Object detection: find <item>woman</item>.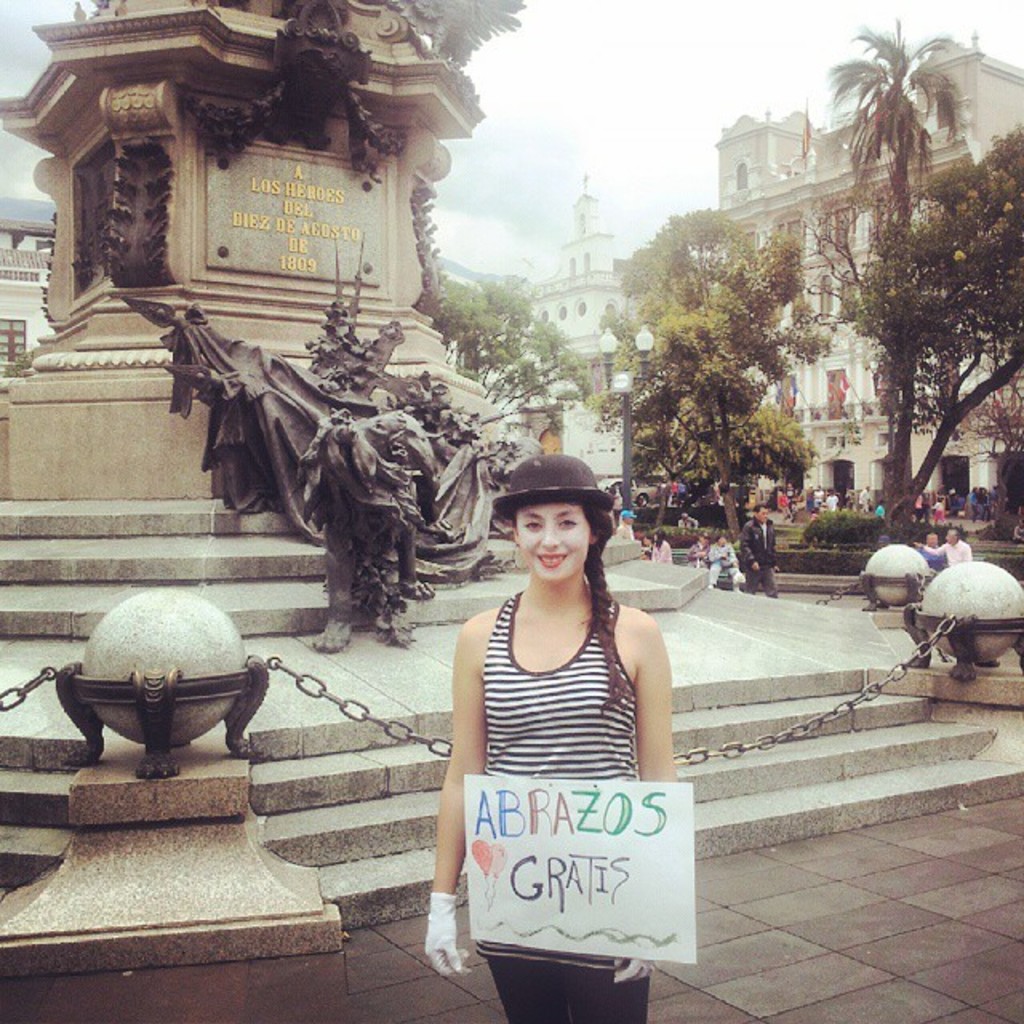
bbox=(430, 445, 691, 966).
